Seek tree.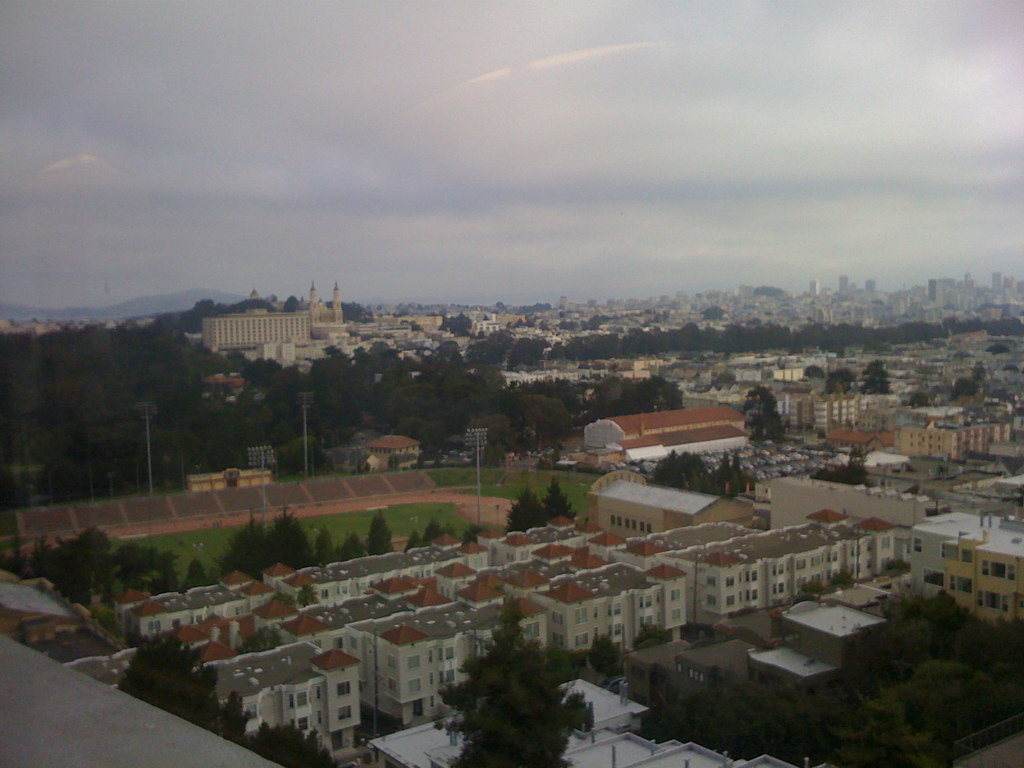
bbox=(419, 519, 445, 548).
